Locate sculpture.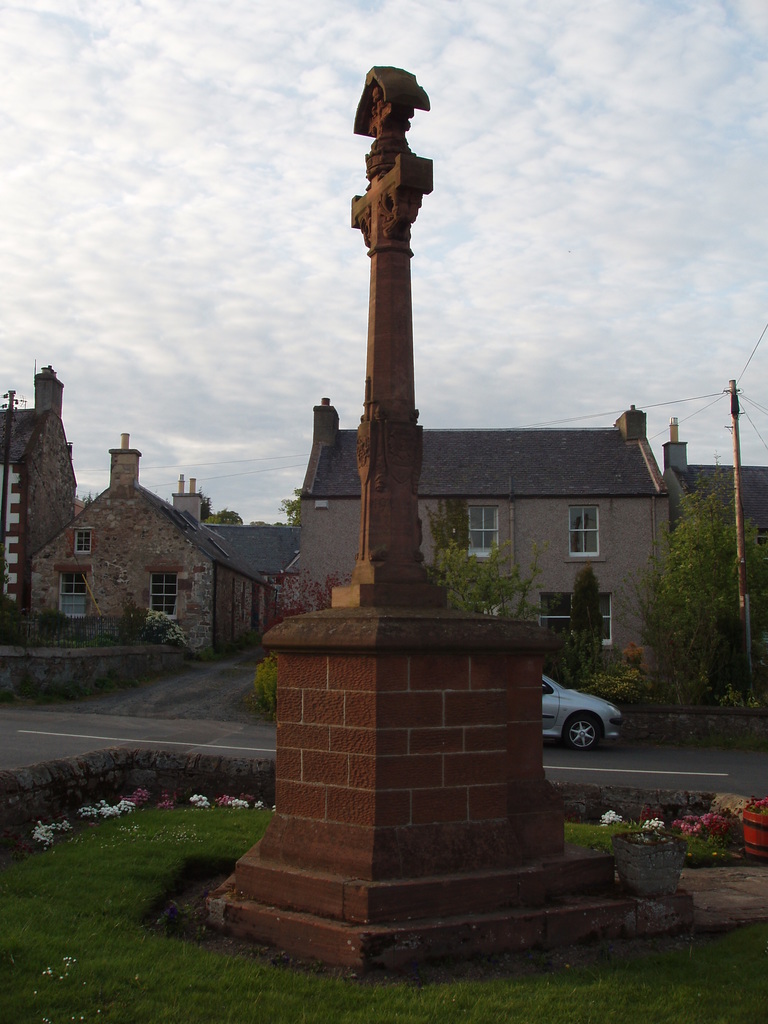
Bounding box: 350, 59, 435, 247.
